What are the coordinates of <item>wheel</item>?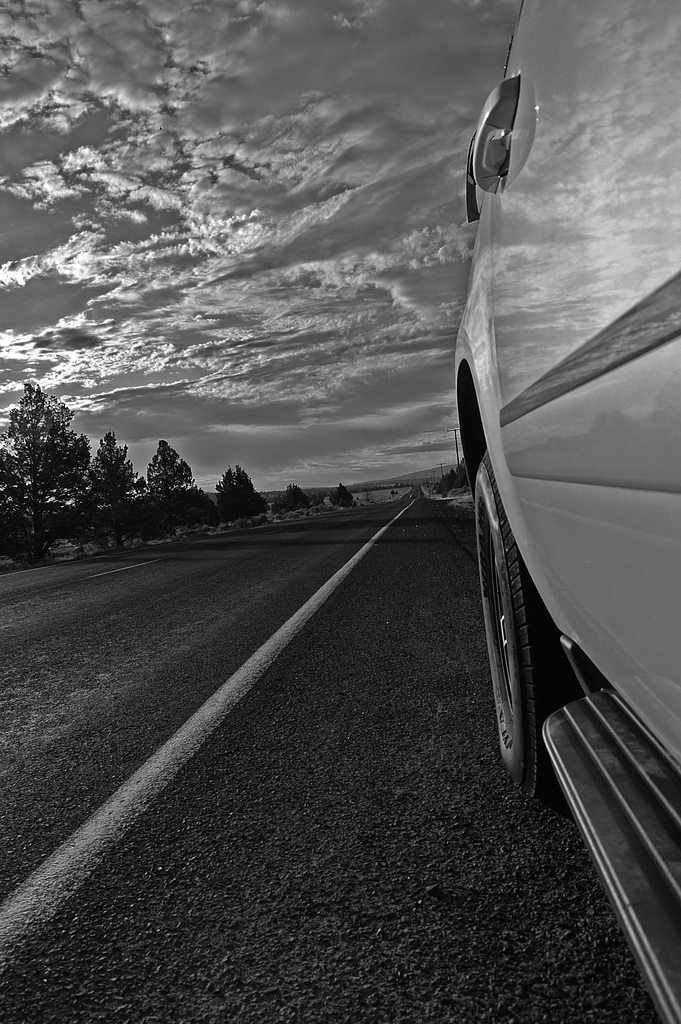
box=[468, 449, 584, 809].
